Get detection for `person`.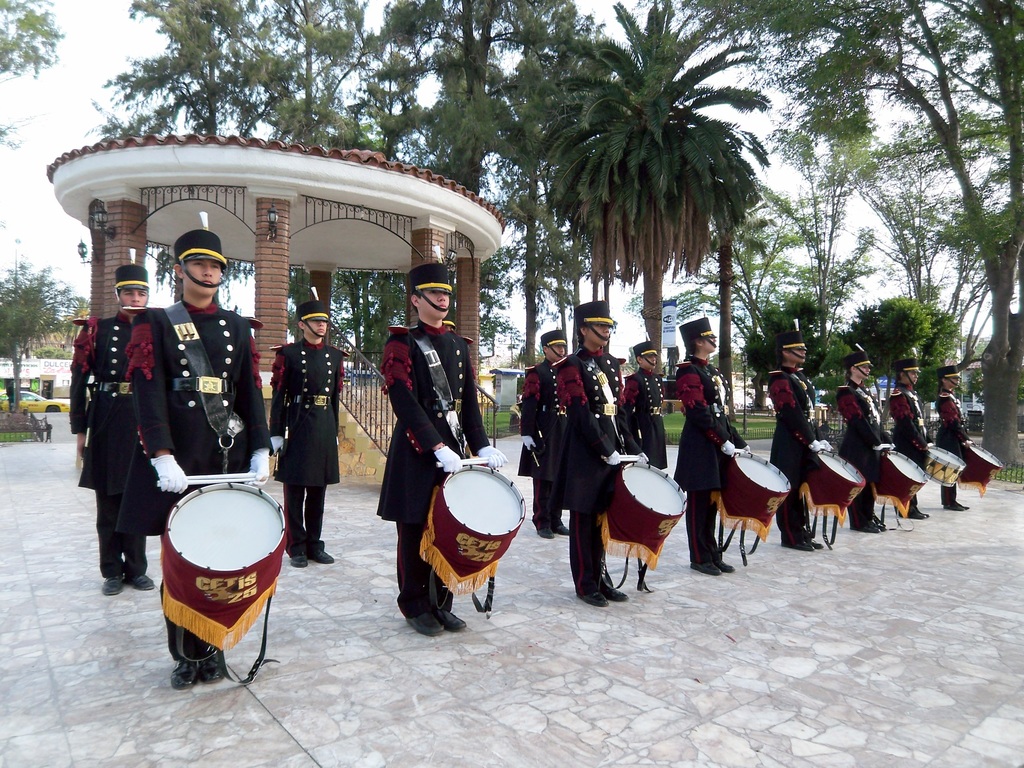
Detection: l=626, t=348, r=667, b=463.
